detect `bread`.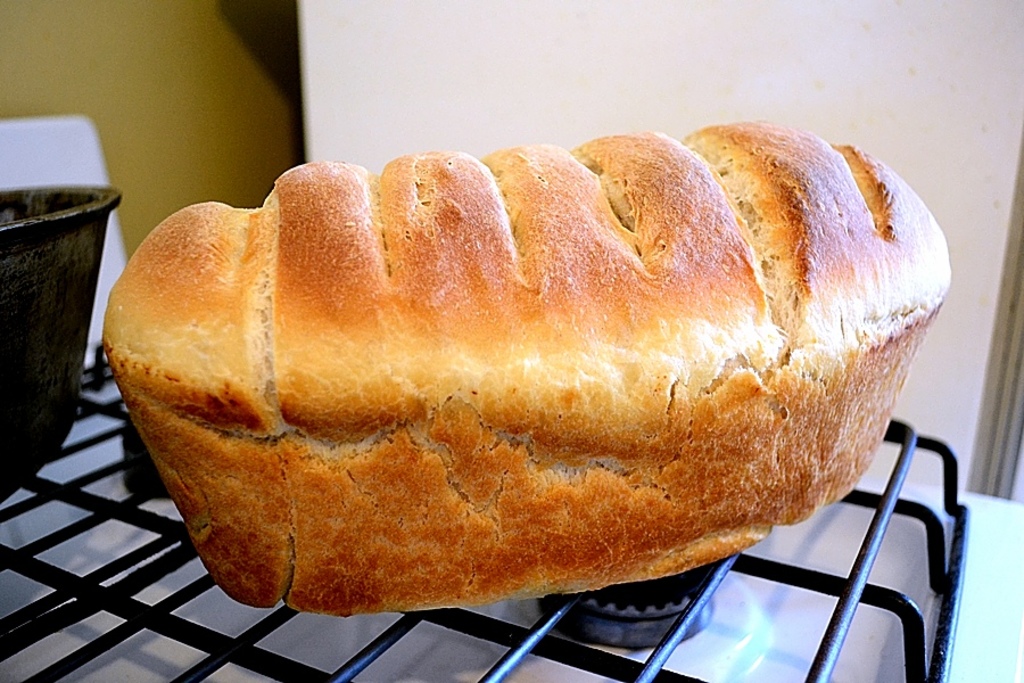
Detected at BBox(101, 120, 956, 618).
